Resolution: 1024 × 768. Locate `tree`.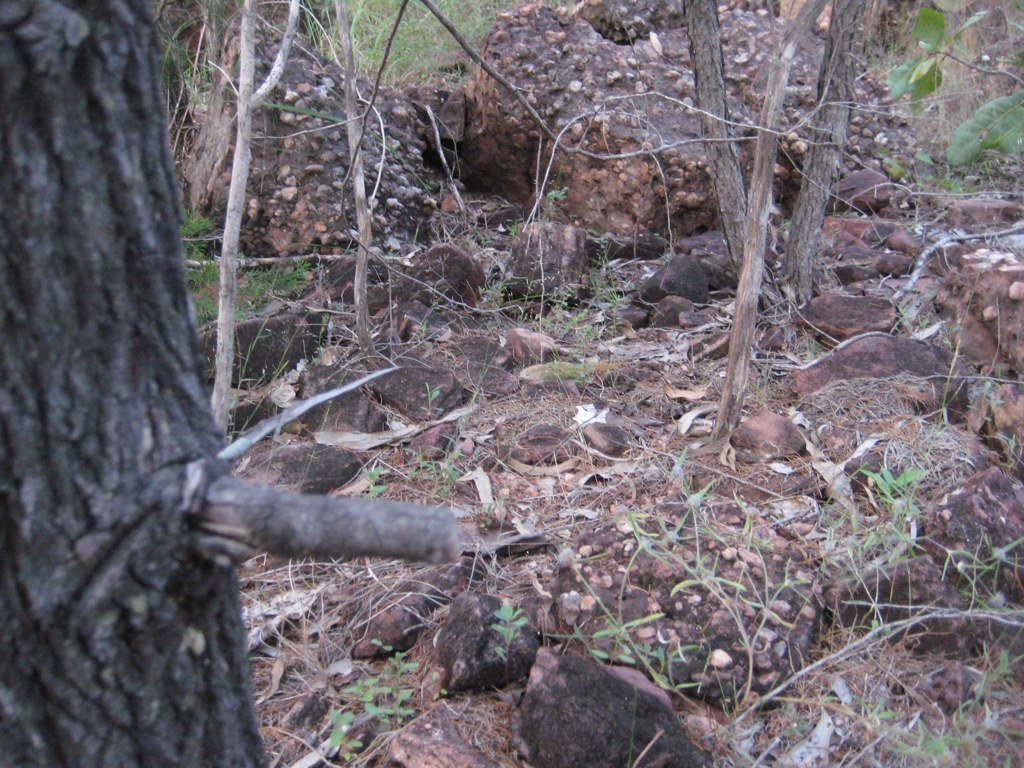
bbox=(0, 0, 273, 767).
